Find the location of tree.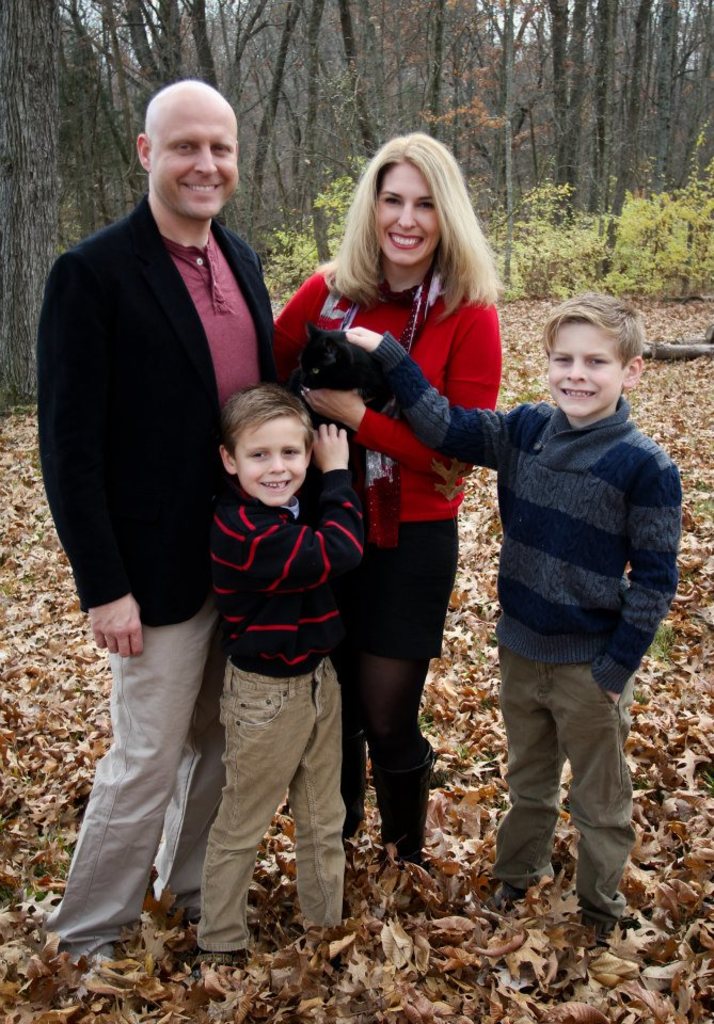
Location: rect(570, 0, 713, 305).
